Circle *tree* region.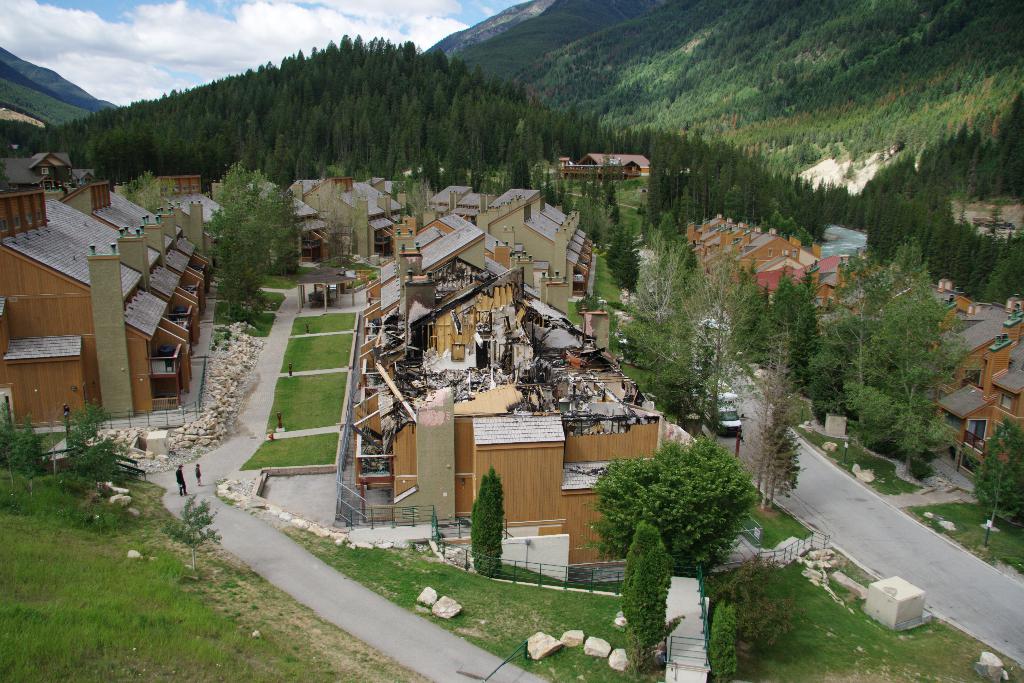
Region: {"left": 626, "top": 208, "right": 703, "bottom": 417}.
